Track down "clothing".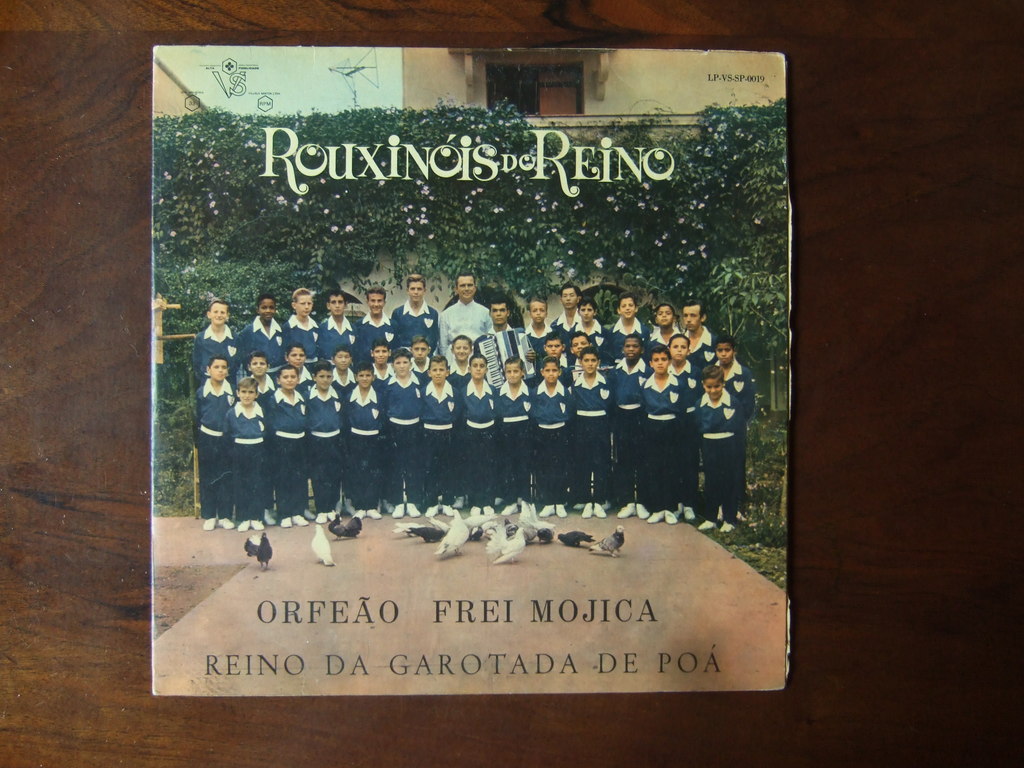
Tracked to <region>249, 310, 282, 375</region>.
